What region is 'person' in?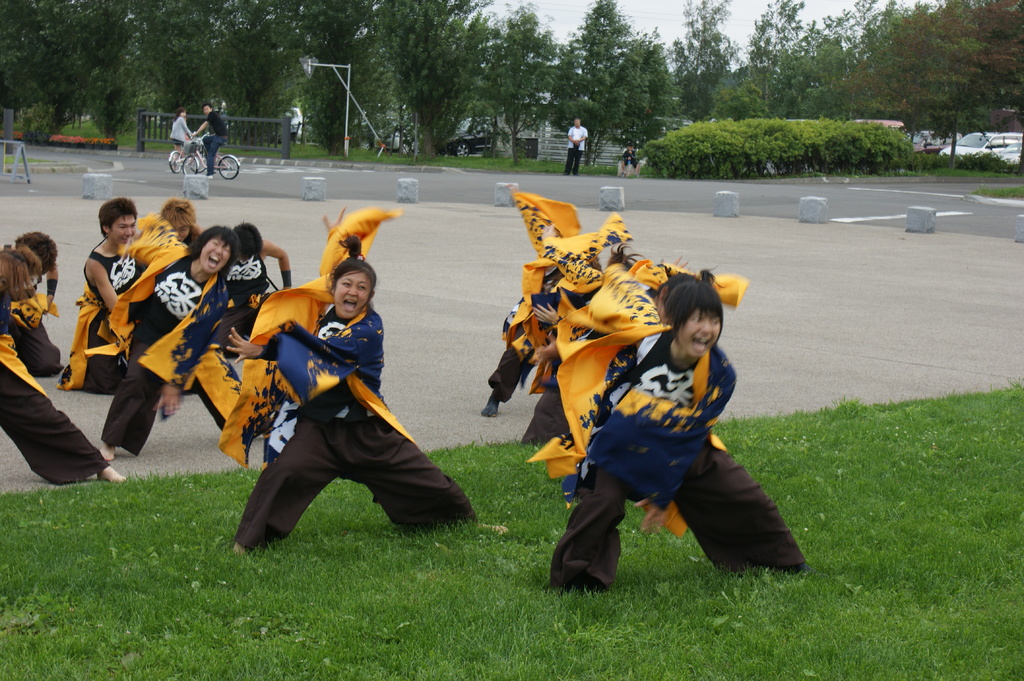
x1=60 y1=198 x2=138 y2=396.
